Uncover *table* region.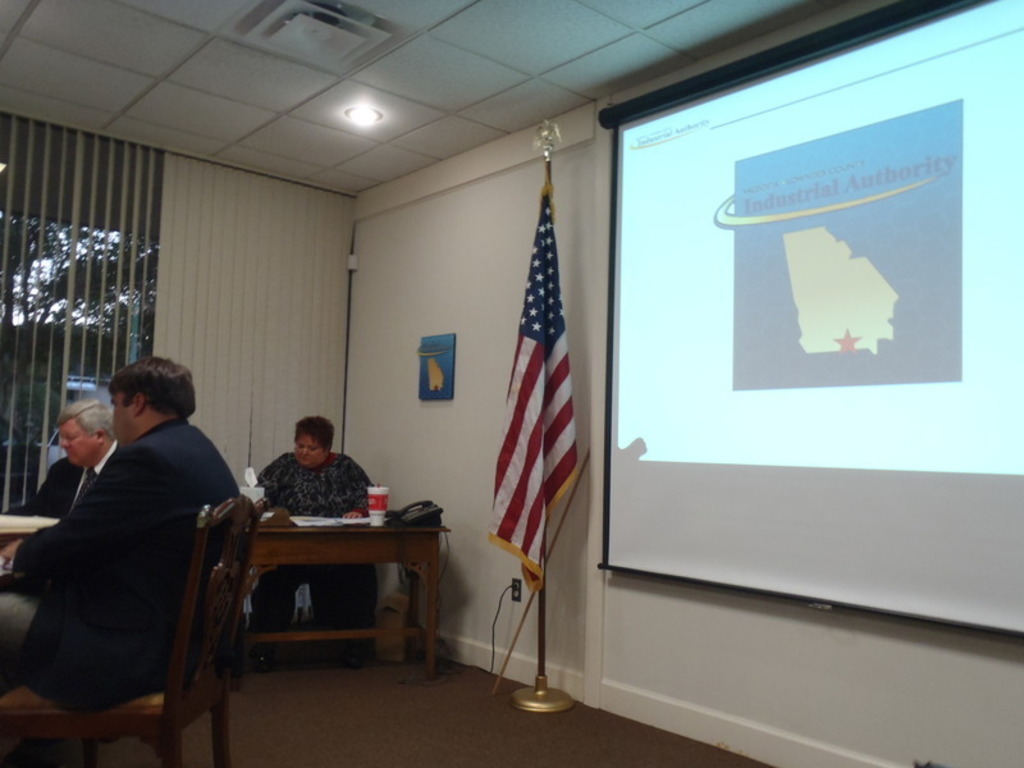
Uncovered: region(189, 506, 447, 685).
